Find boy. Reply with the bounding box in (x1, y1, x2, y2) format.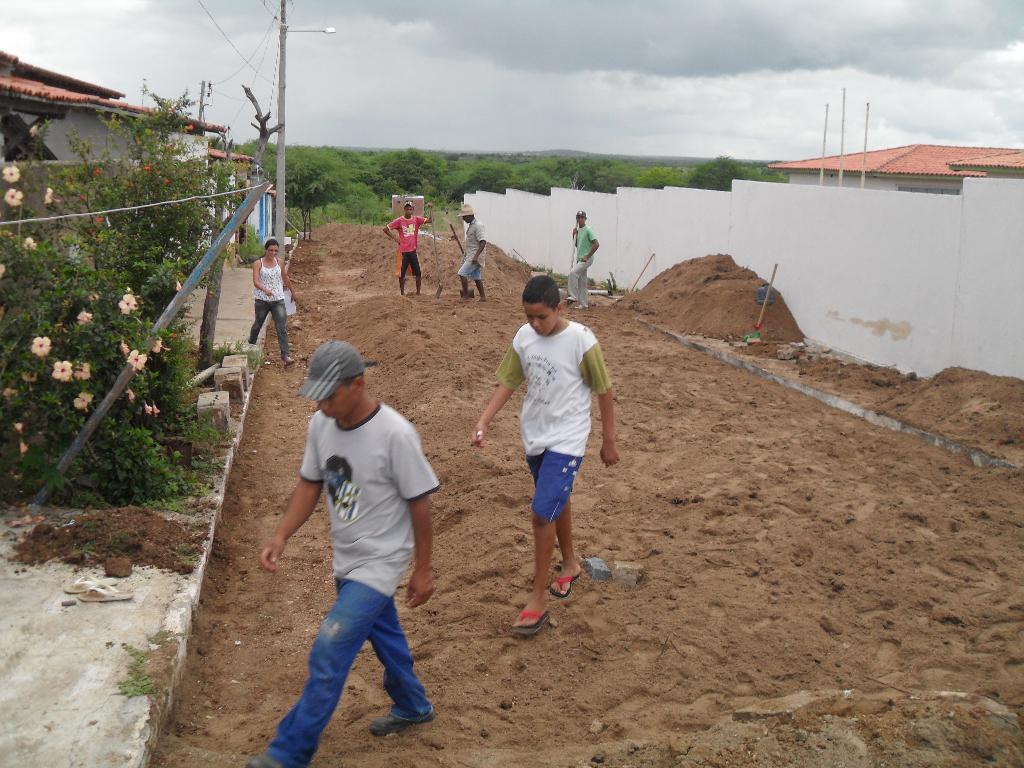
(380, 200, 436, 298).
